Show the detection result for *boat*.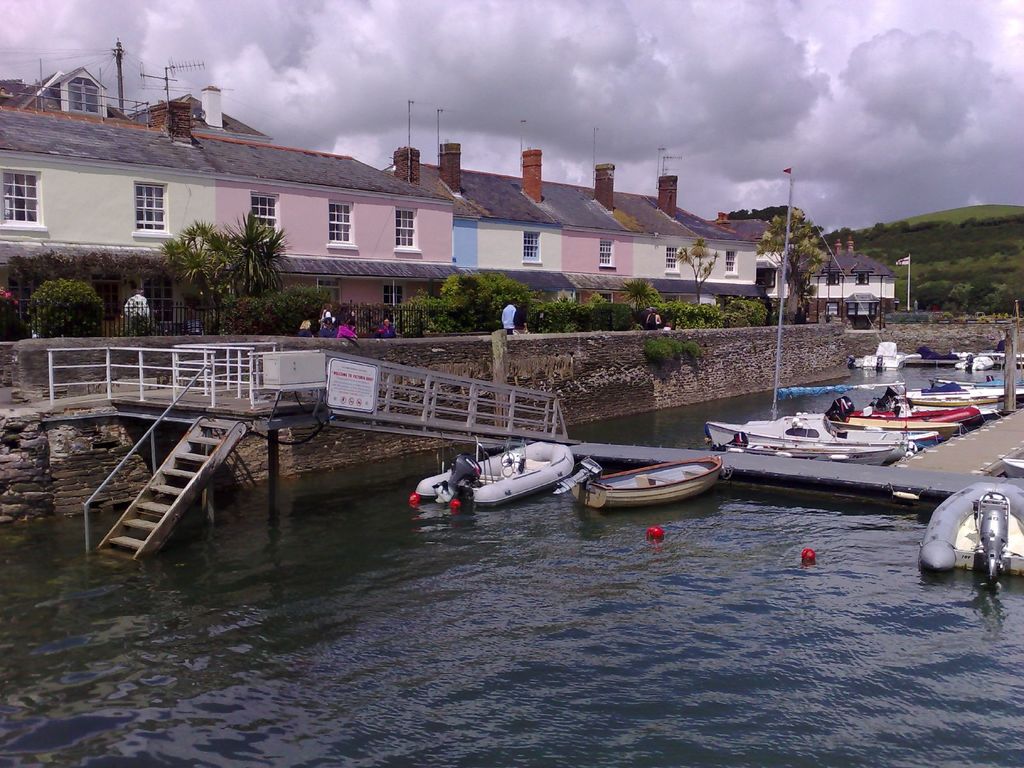
region(923, 479, 1023, 577).
